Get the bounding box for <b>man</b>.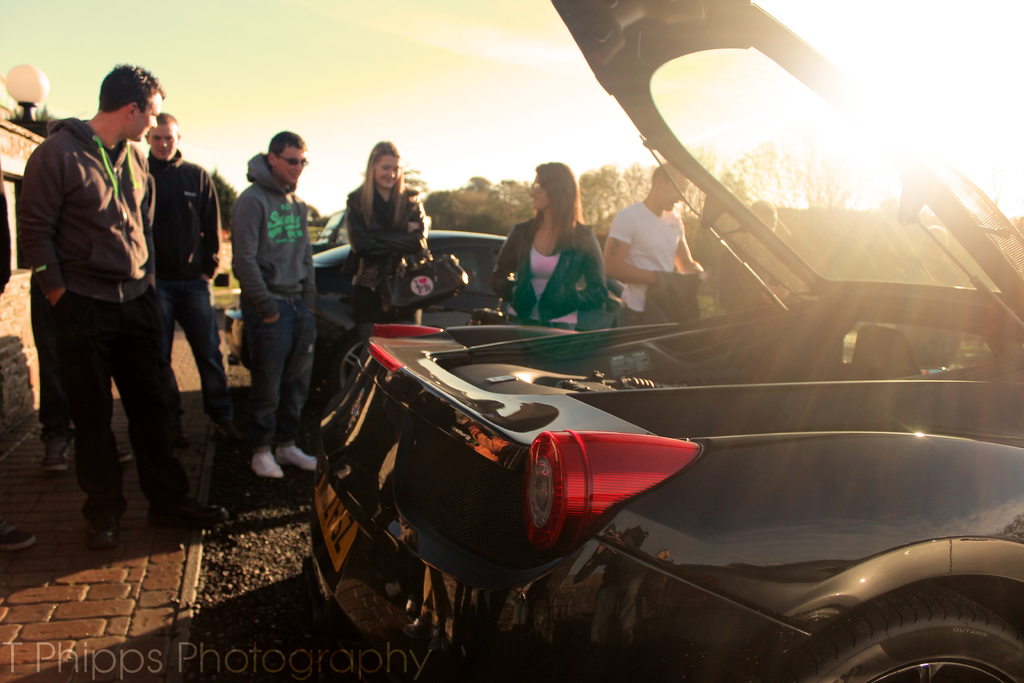
<bbox>143, 111, 234, 473</bbox>.
